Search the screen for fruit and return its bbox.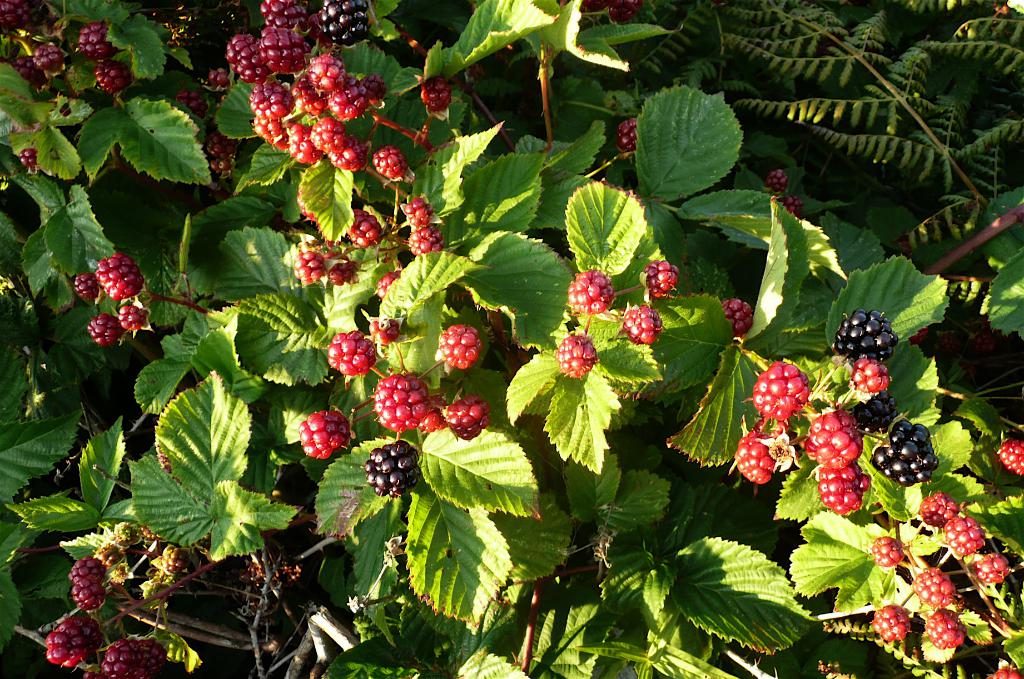
Found: (left=611, top=117, right=644, bottom=150).
